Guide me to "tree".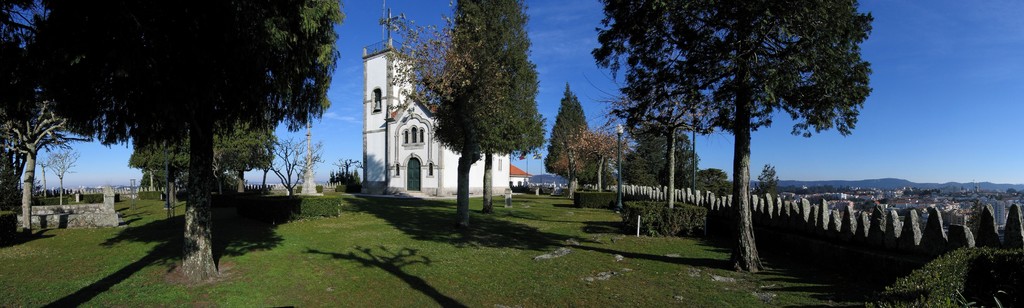
Guidance: rect(0, 0, 96, 239).
